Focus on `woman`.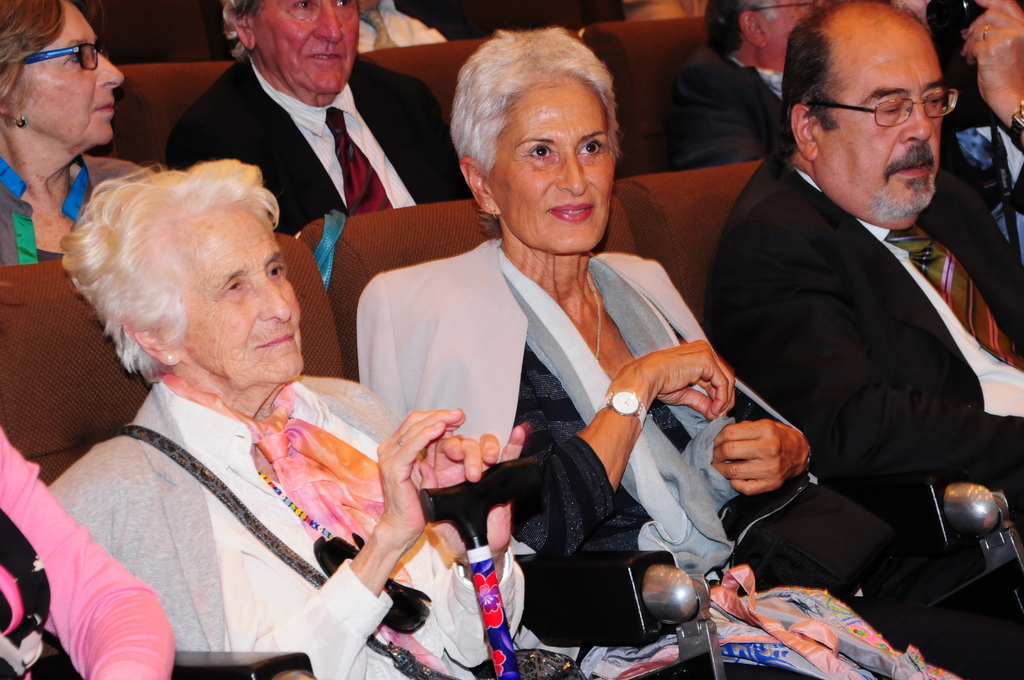
Focused at bbox(0, 425, 175, 679).
